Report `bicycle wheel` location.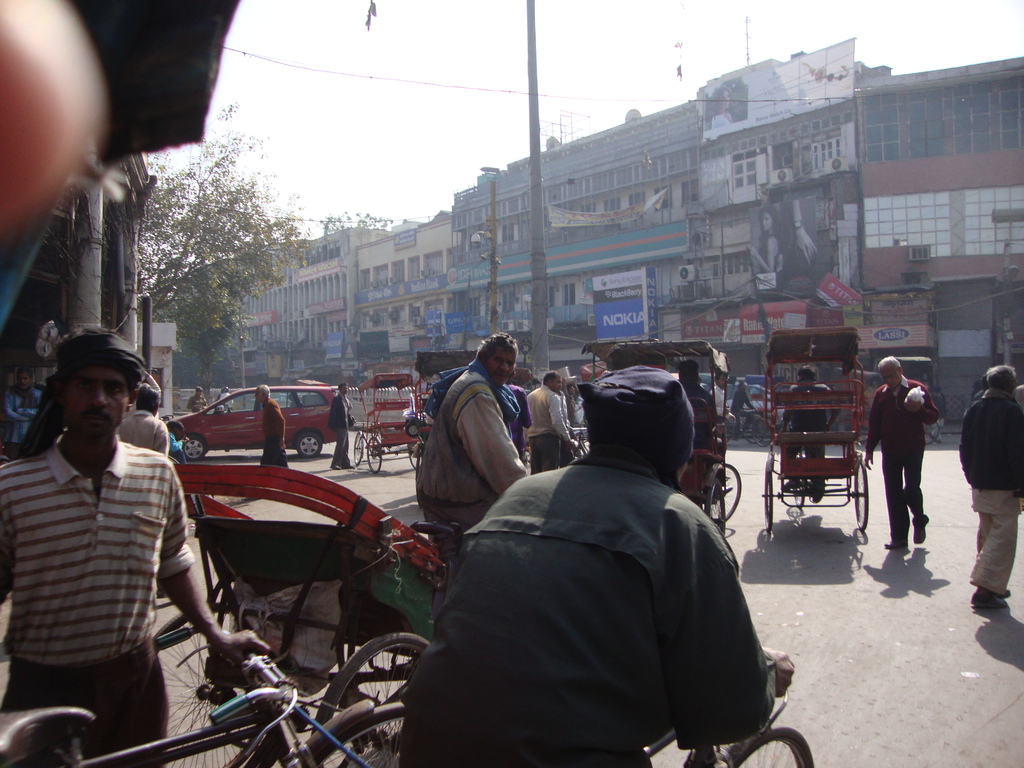
Report: {"left": 703, "top": 479, "right": 730, "bottom": 543}.
